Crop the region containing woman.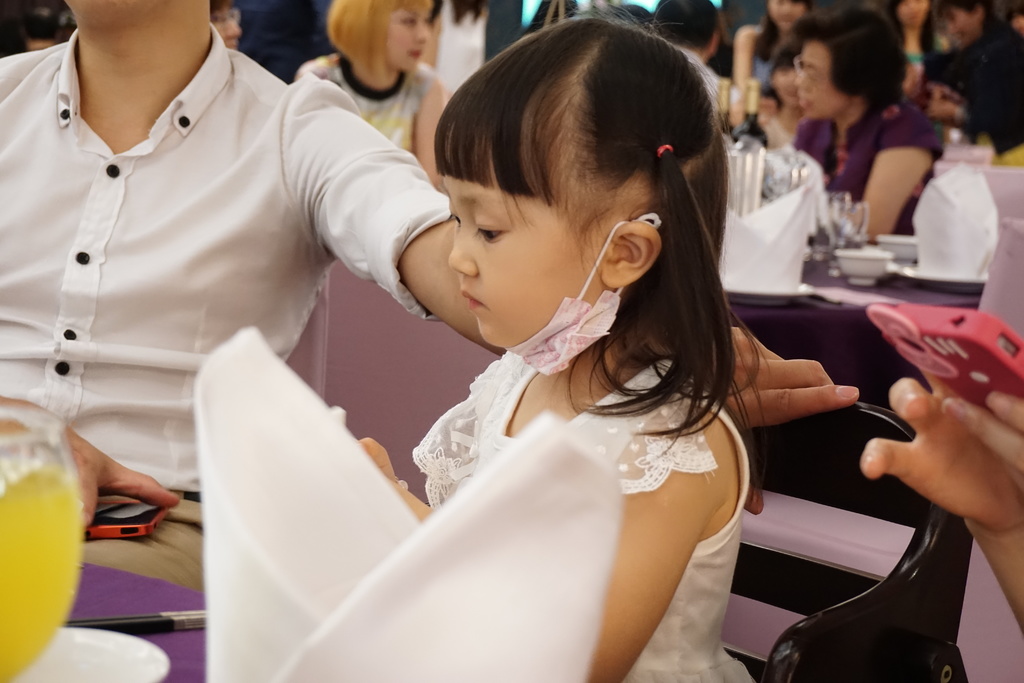
Crop region: [left=300, top=0, right=448, bottom=188].
